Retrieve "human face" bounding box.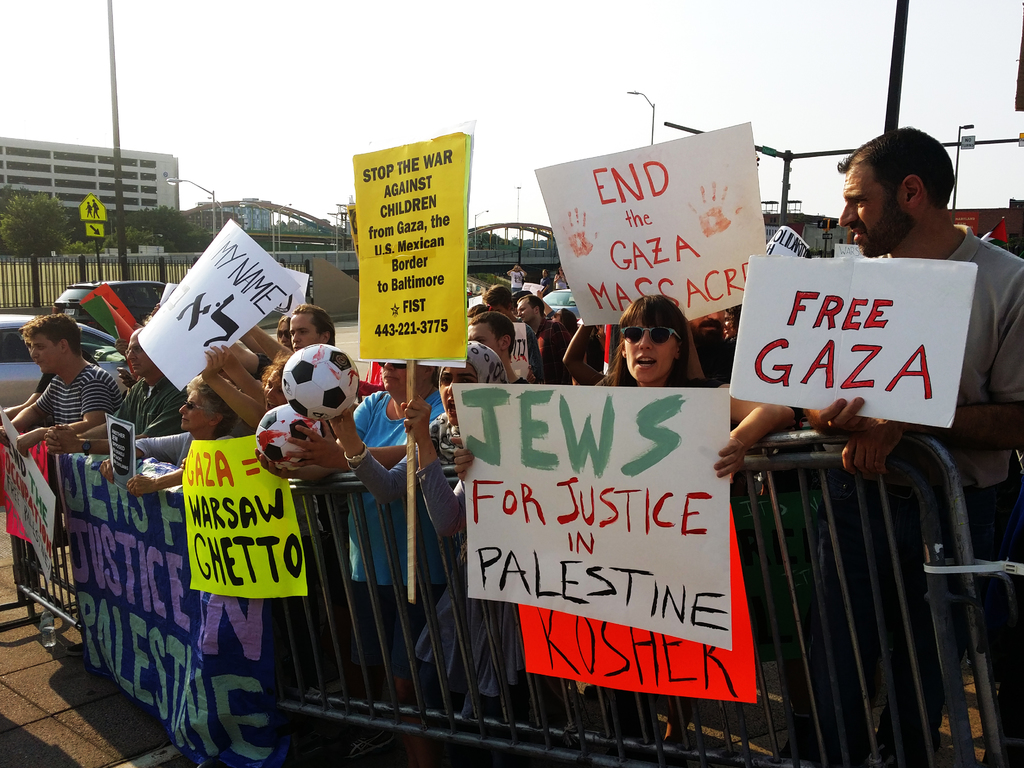
Bounding box: [left=490, top=304, right=508, bottom=320].
